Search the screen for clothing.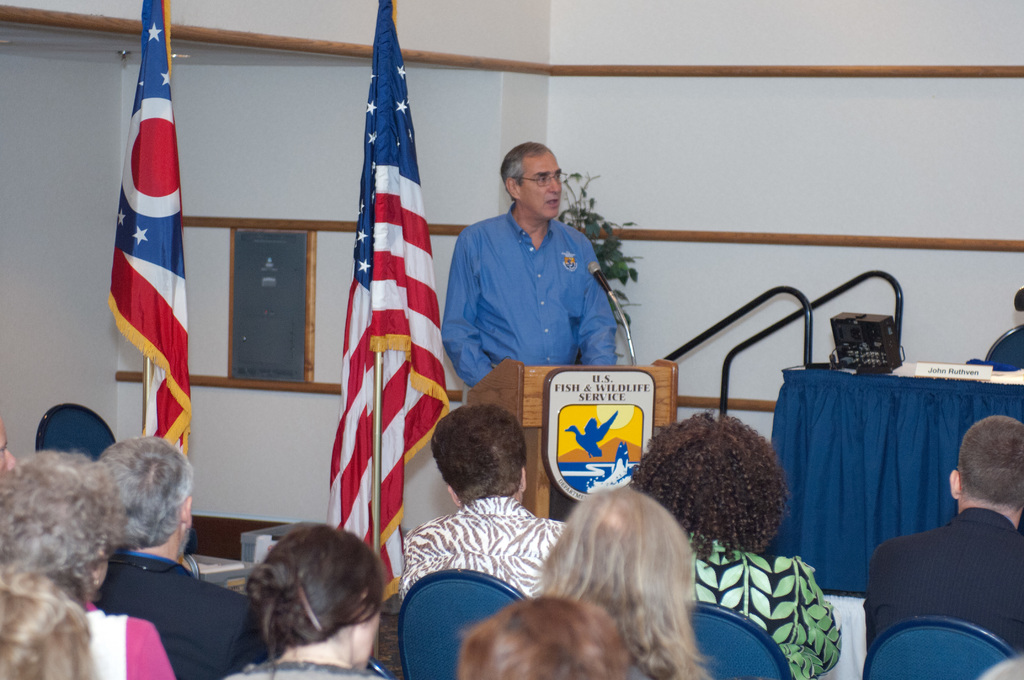
Found at (left=883, top=474, right=1018, bottom=673).
